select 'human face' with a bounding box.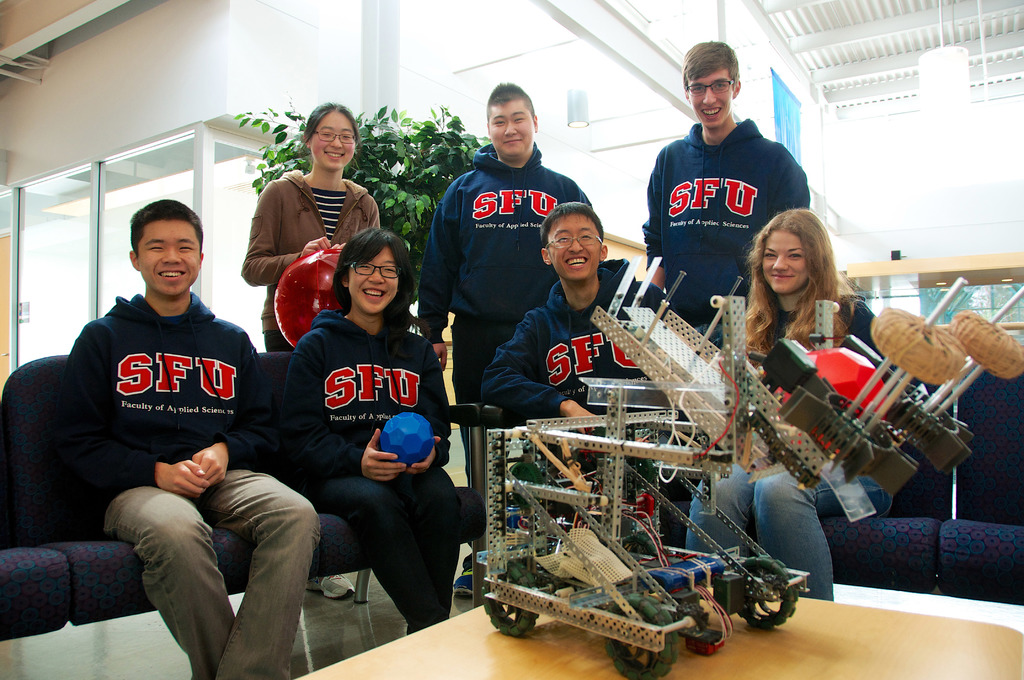
pyautogui.locateOnScreen(766, 229, 805, 290).
